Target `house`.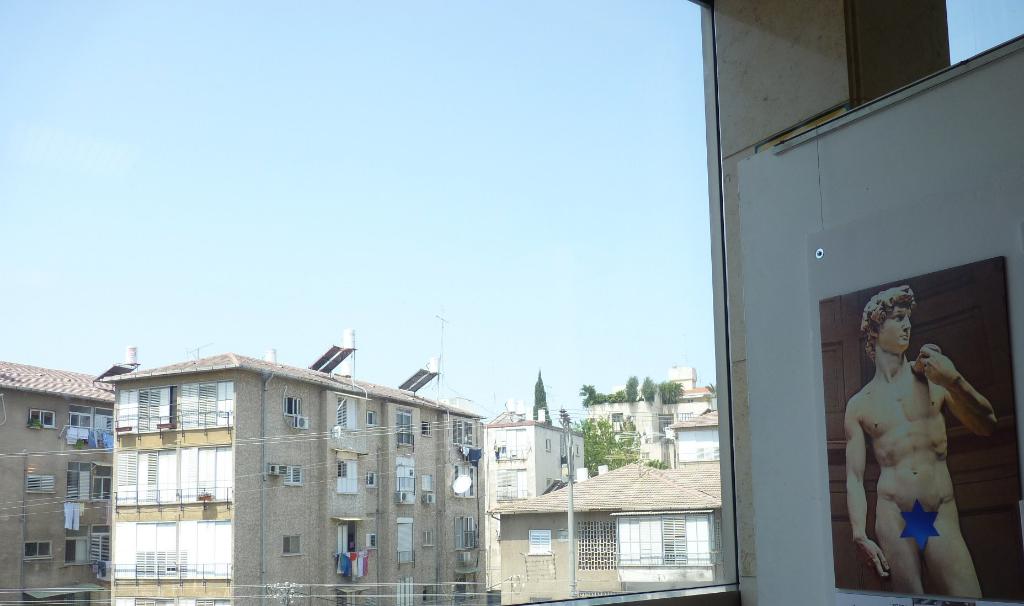
Target region: 668:407:720:473.
